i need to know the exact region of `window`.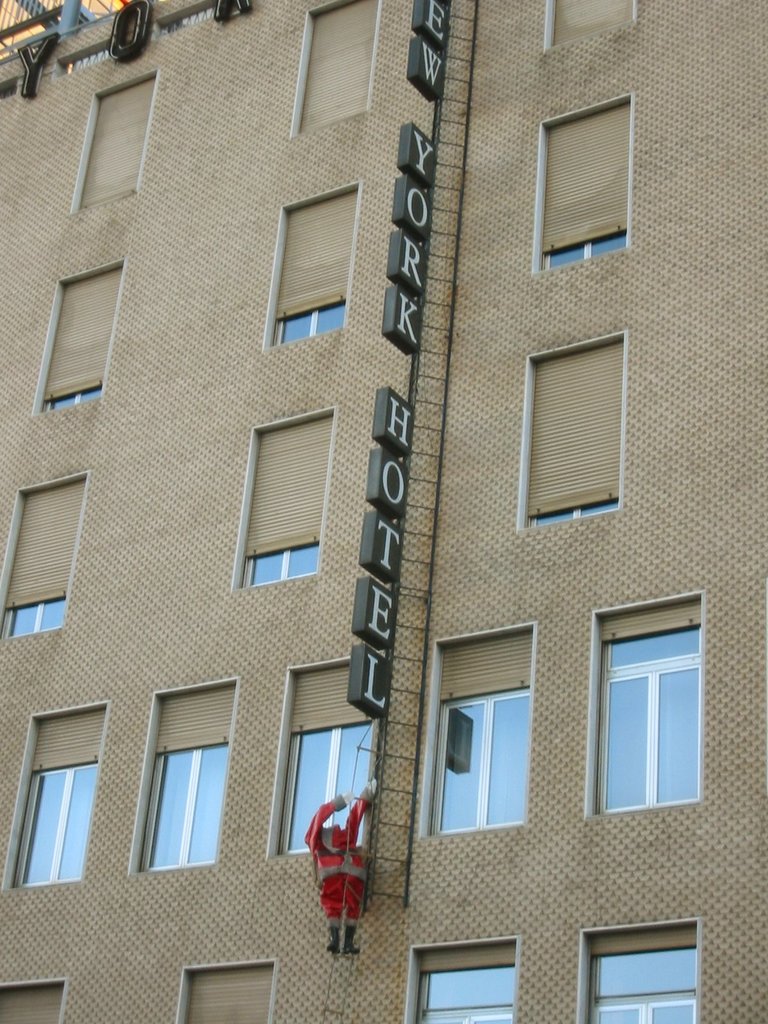
Region: (left=537, top=93, right=630, bottom=263).
